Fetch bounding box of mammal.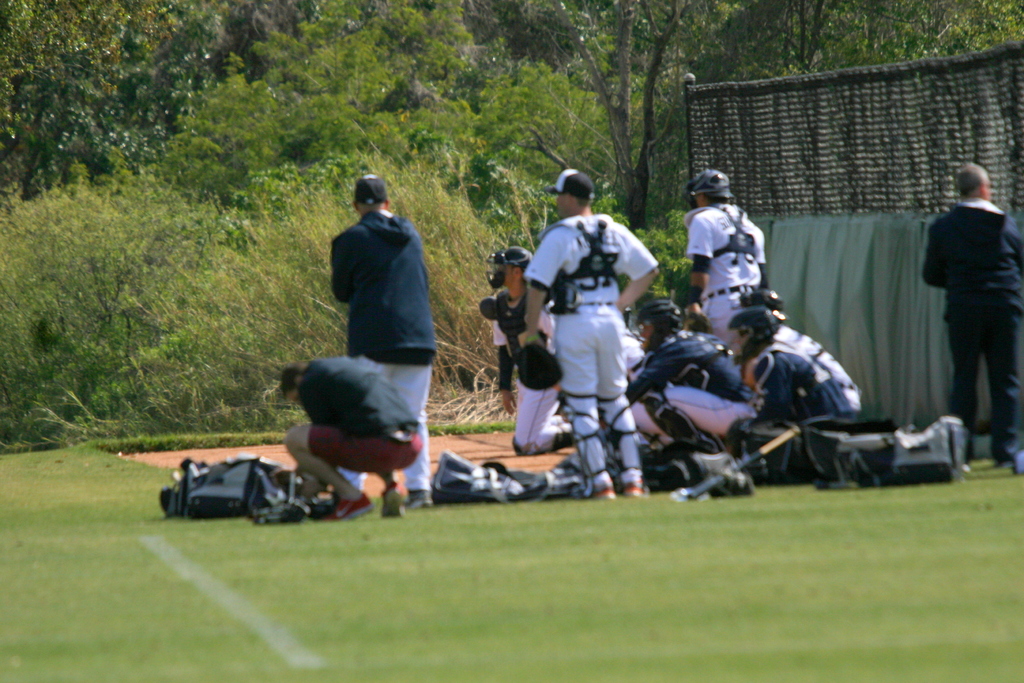
Bbox: pyautogui.locateOnScreen(281, 355, 423, 522).
